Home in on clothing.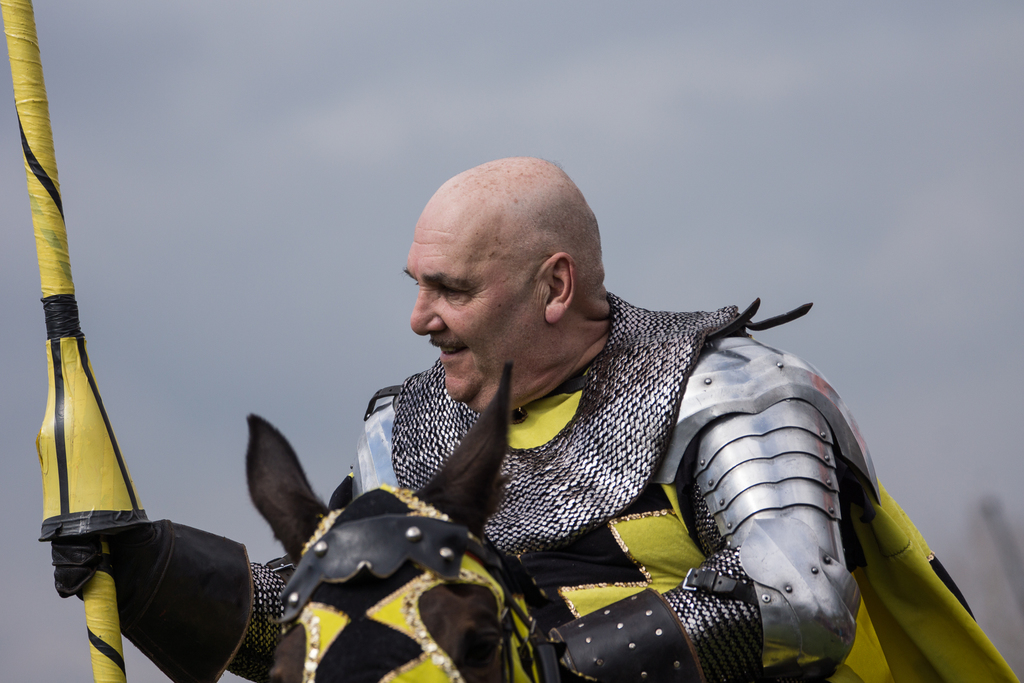
Homed in at 224:295:1015:682.
